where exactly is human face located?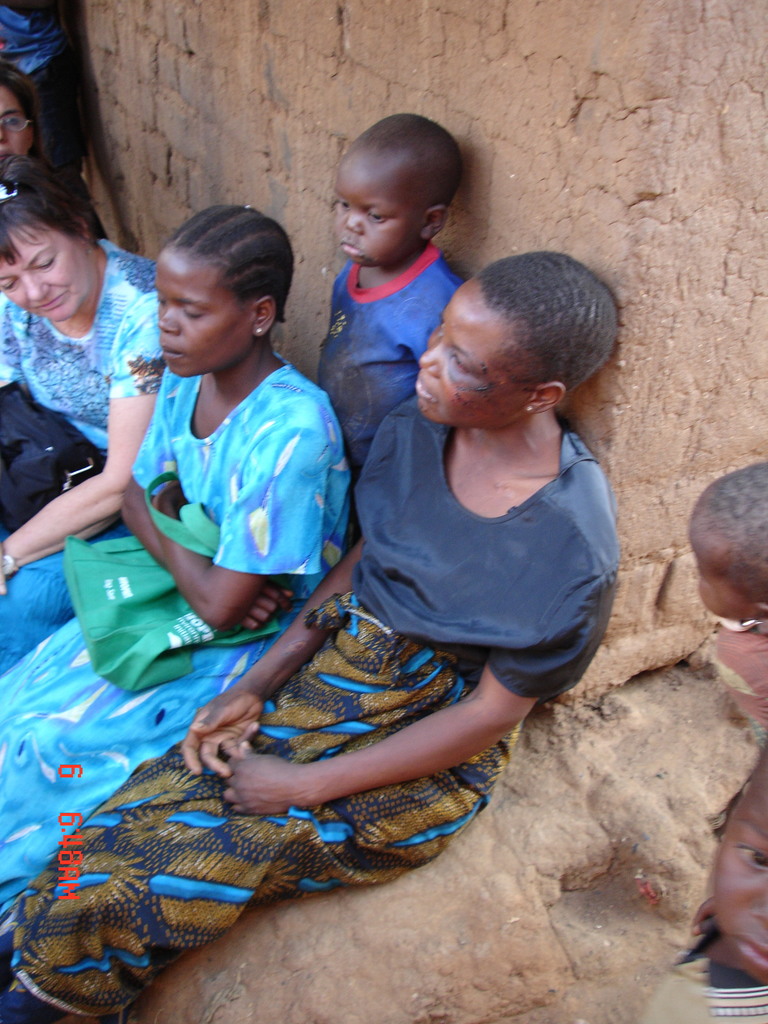
Its bounding box is crop(688, 531, 753, 618).
